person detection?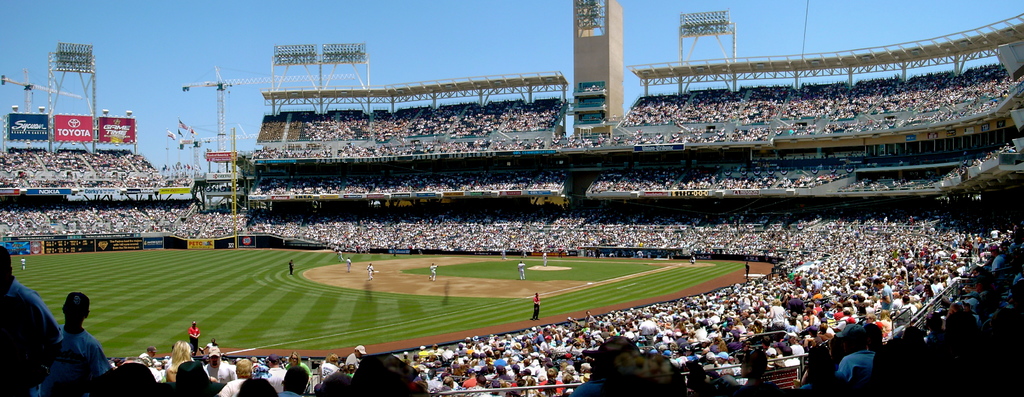
bbox(427, 260, 442, 286)
